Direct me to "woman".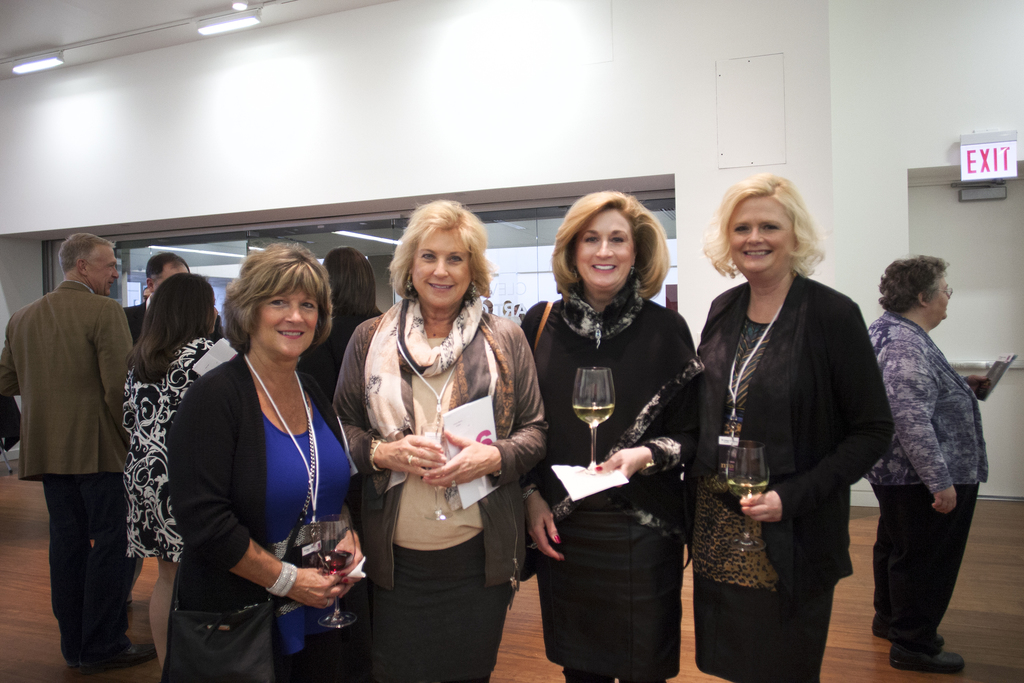
Direction: detection(696, 167, 893, 682).
